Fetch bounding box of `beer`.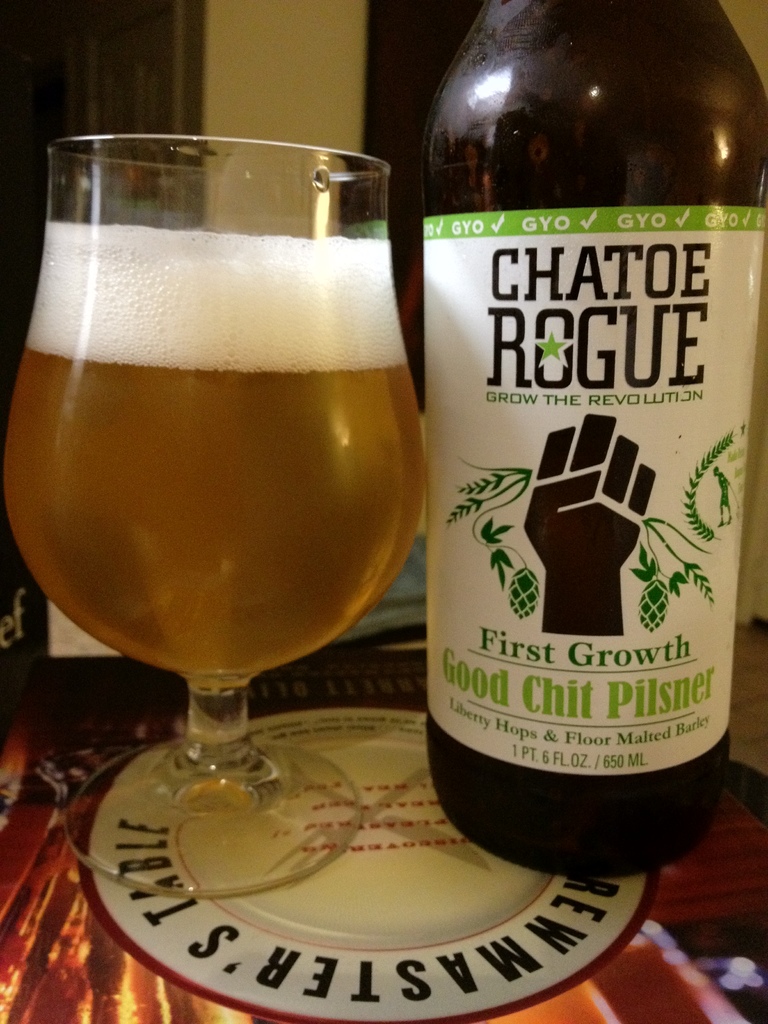
Bbox: select_region(415, 4, 767, 884).
